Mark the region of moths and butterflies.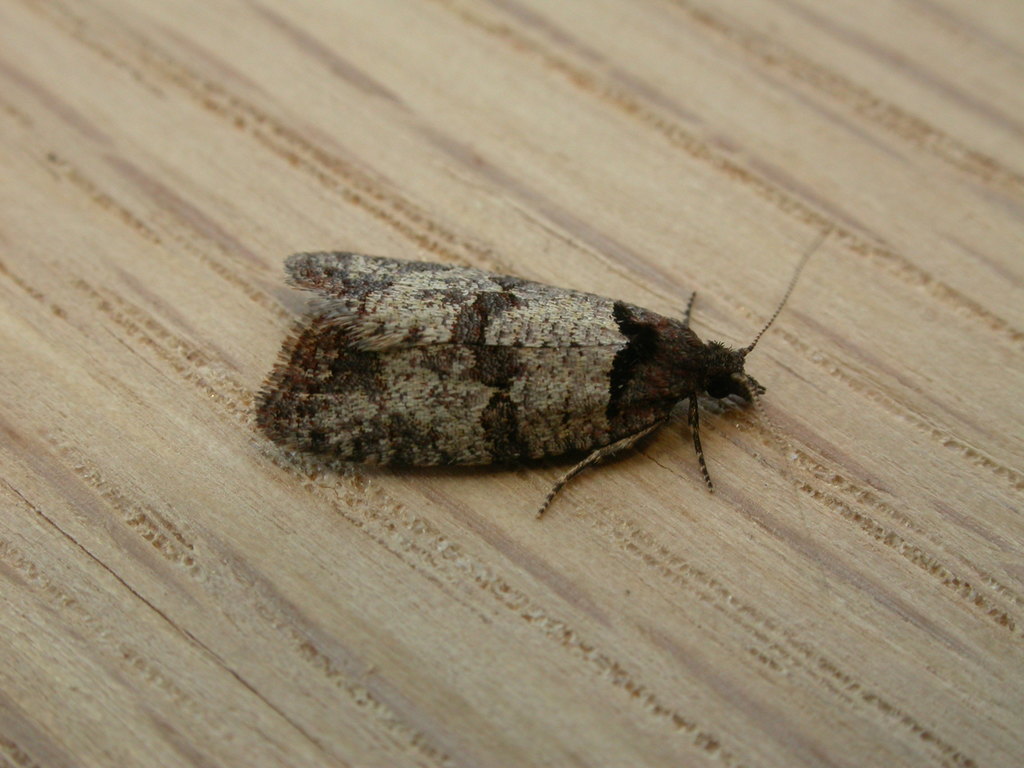
Region: 248:221:836:606.
